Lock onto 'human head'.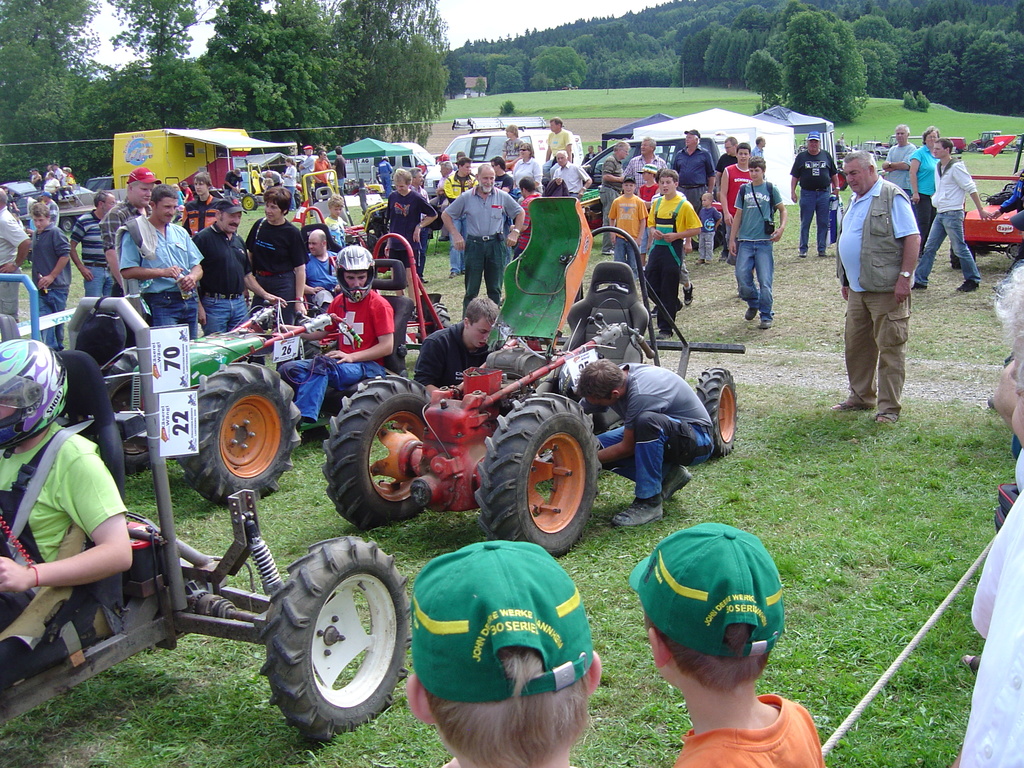
Locked: 1010, 274, 1023, 442.
